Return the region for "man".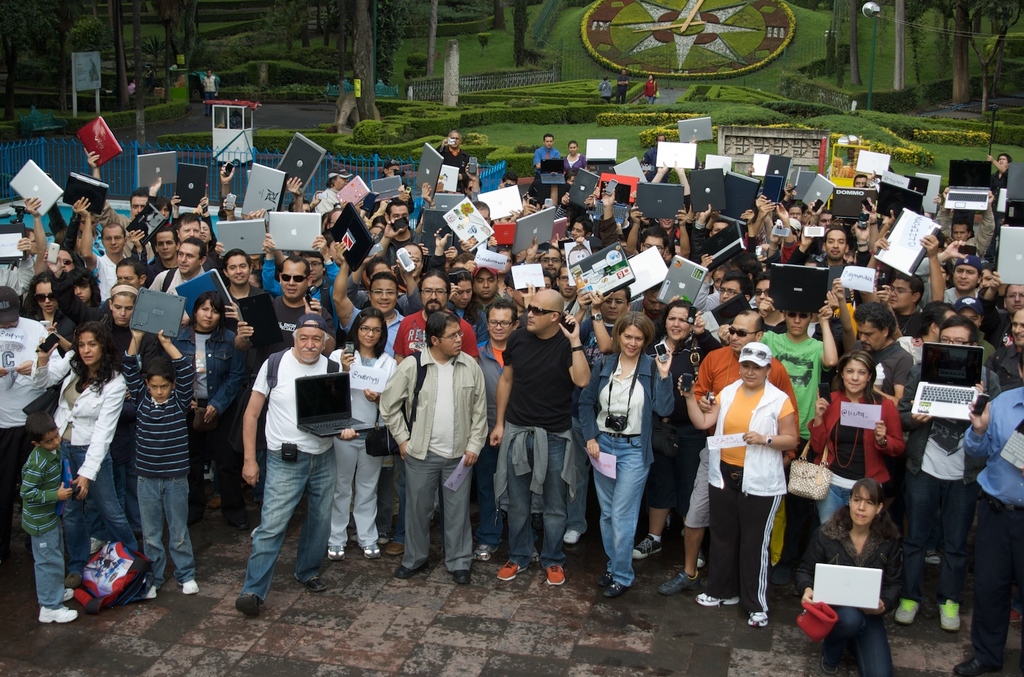
{"left": 930, "top": 187, "right": 996, "bottom": 262}.
